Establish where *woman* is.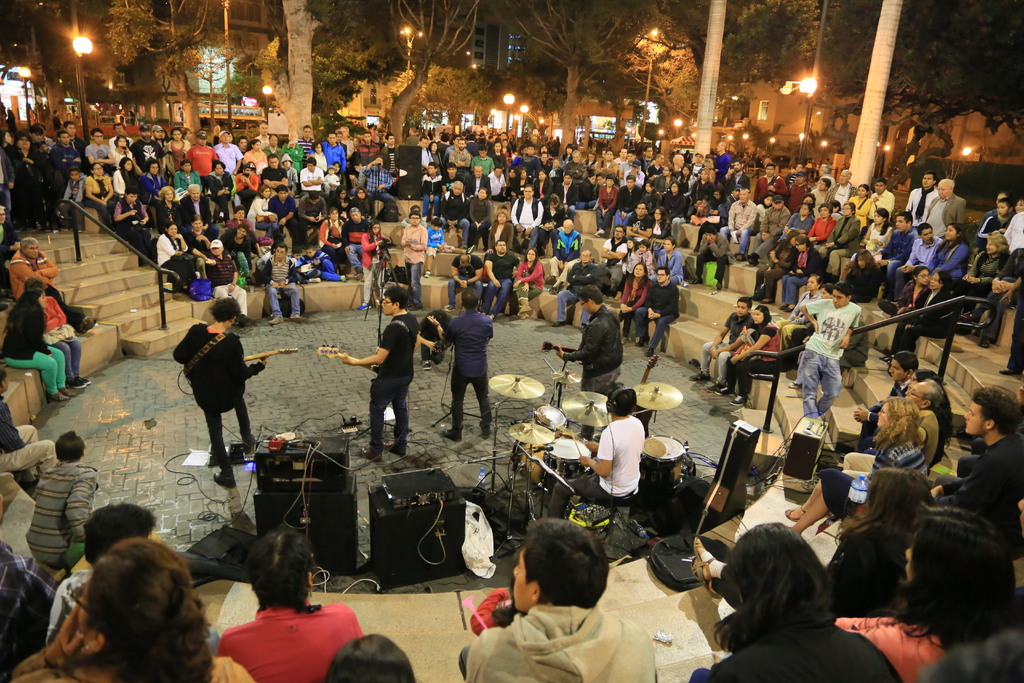
Established at 511:247:542:324.
